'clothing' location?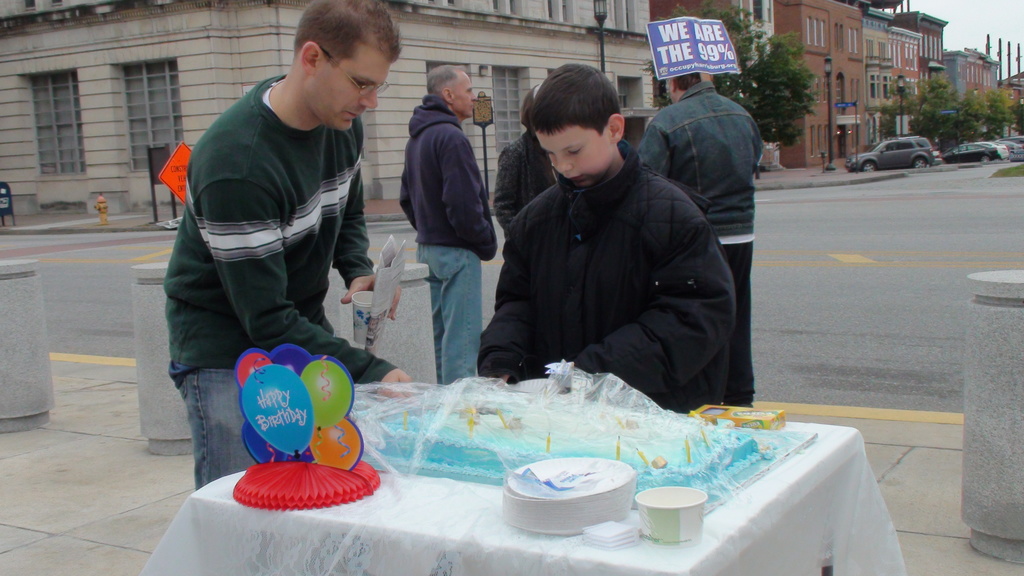
box(160, 72, 375, 488)
